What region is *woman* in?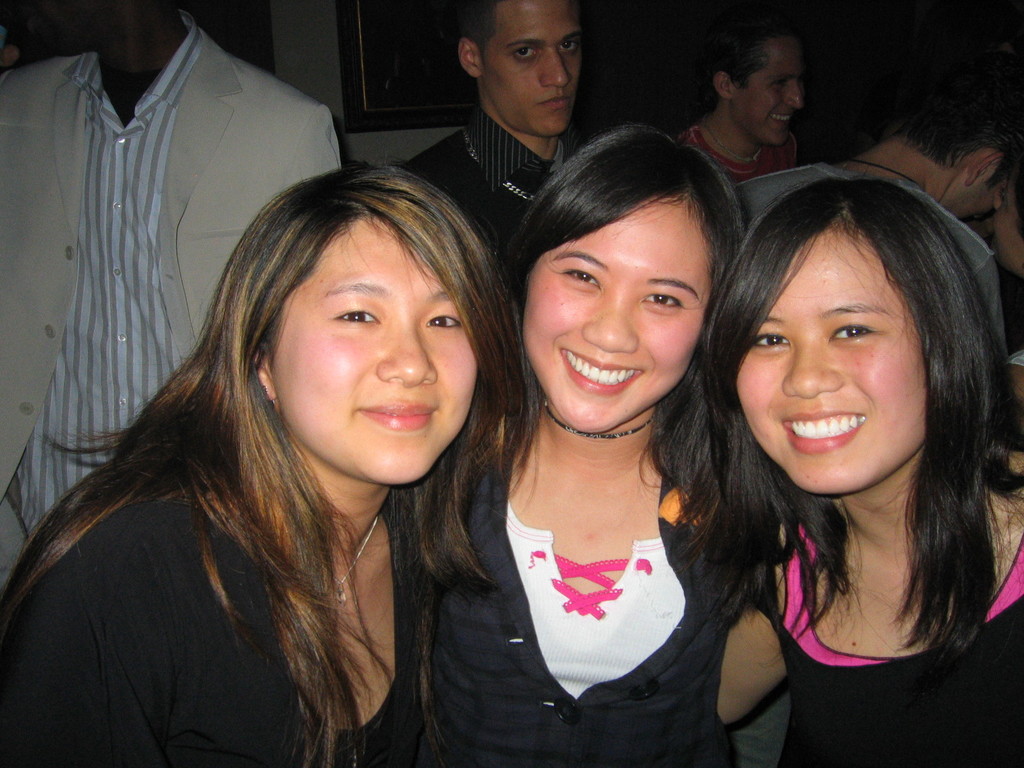
x1=689, y1=166, x2=1023, y2=767.
